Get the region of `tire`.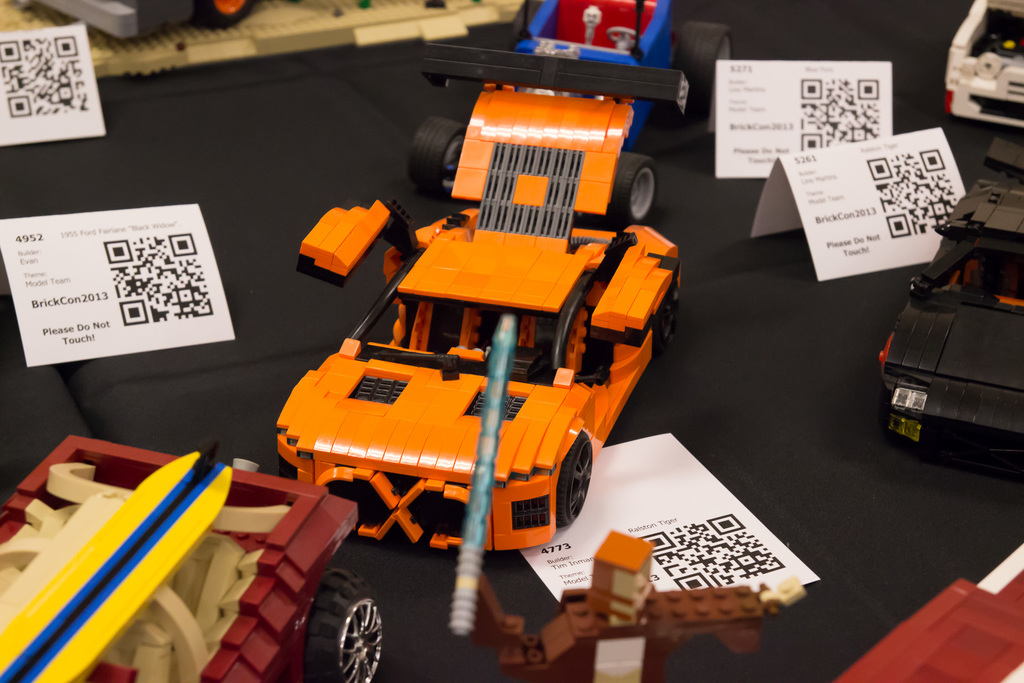
[405, 117, 467, 193].
